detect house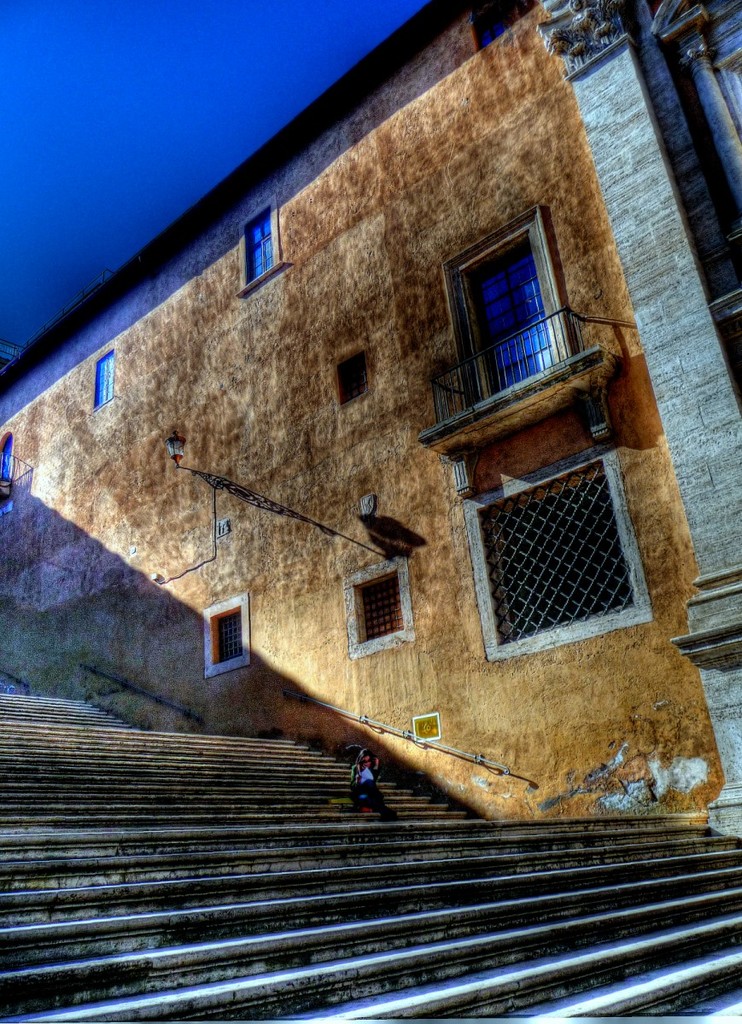
15 0 741 899
